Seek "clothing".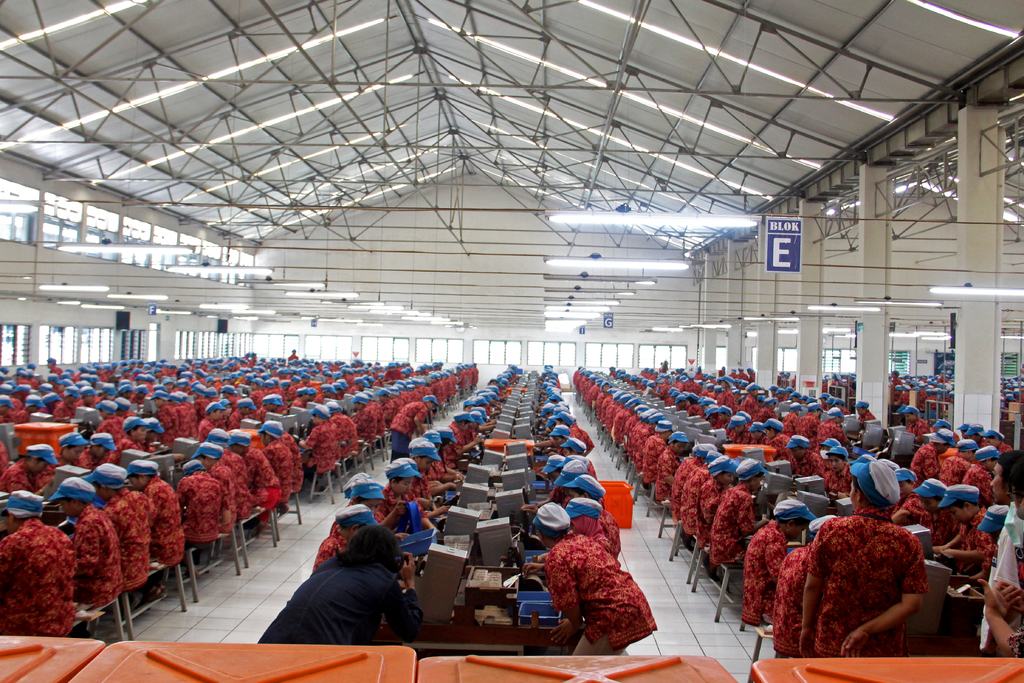
(383,395,395,416).
